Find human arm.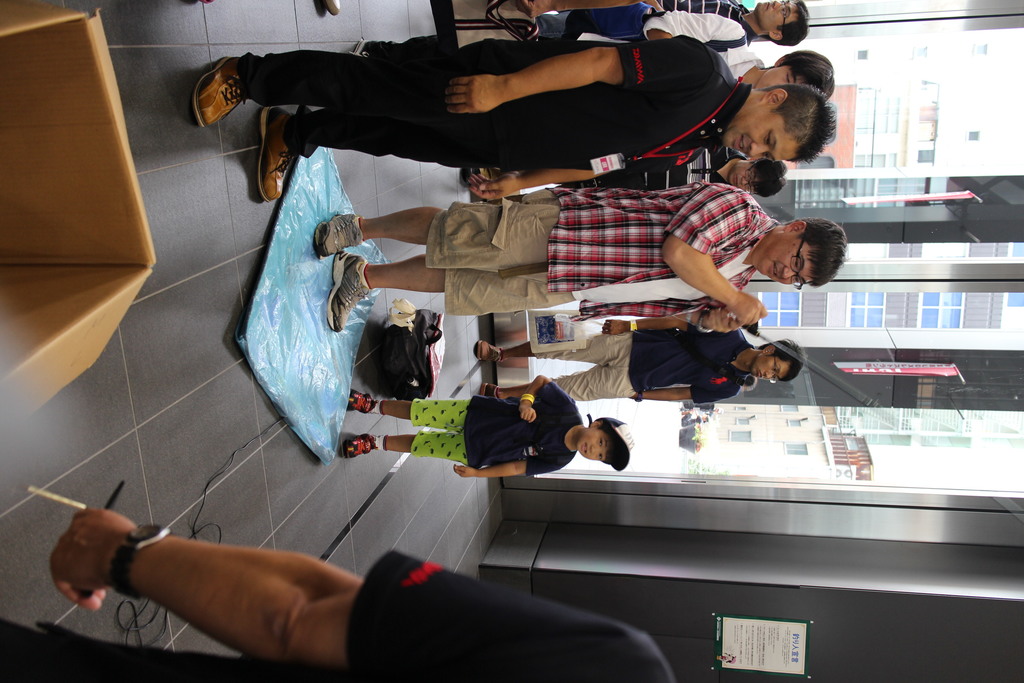
[630, 374, 738, 406].
